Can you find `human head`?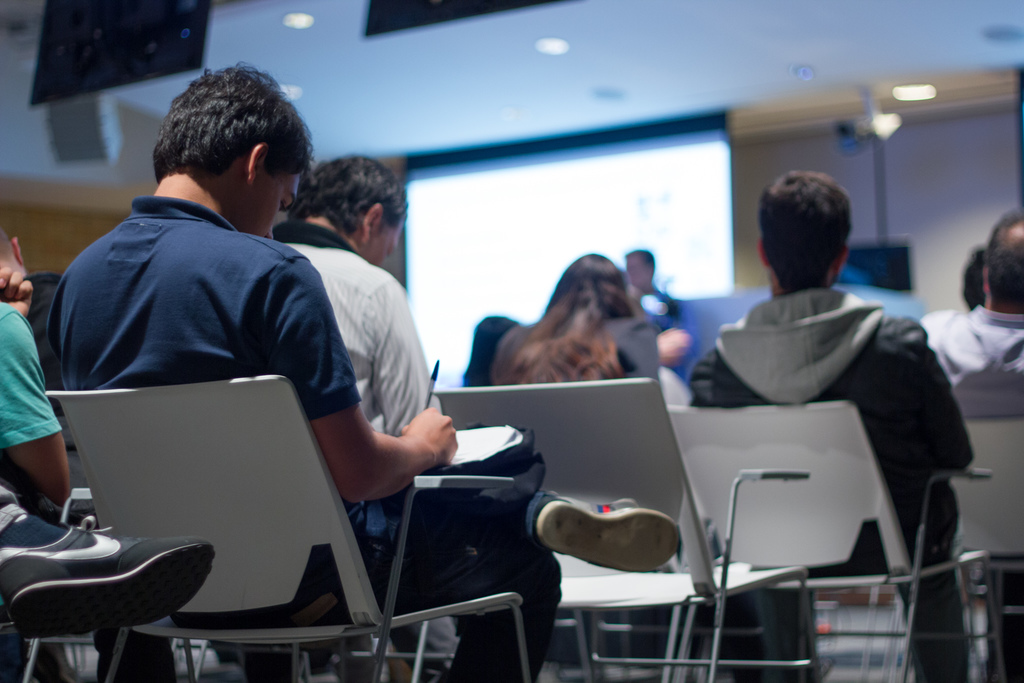
Yes, bounding box: 559/252/632/317.
